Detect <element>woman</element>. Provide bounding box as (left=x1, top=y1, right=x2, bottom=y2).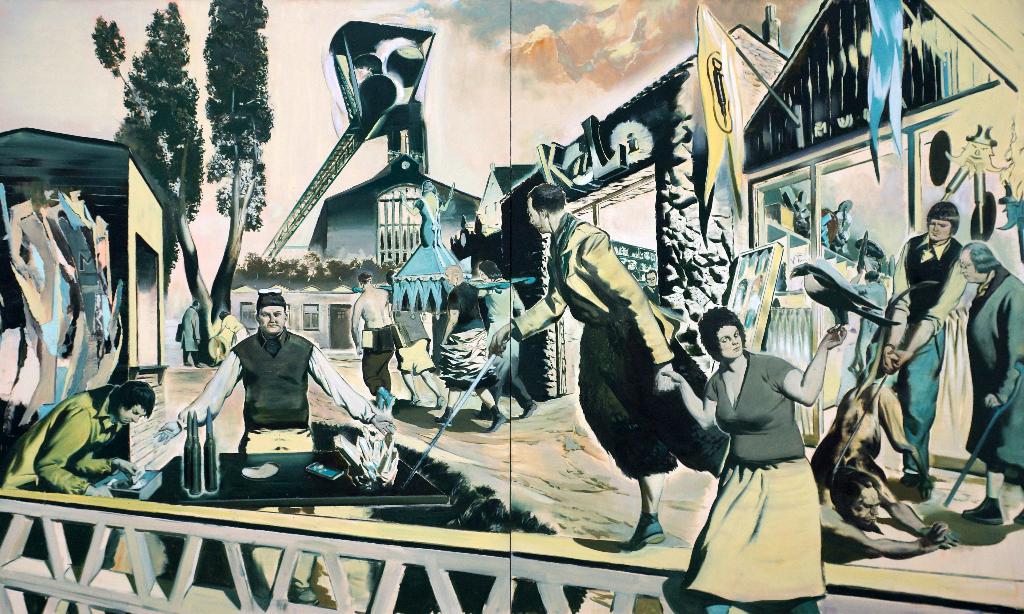
(left=700, top=286, right=850, bottom=592).
